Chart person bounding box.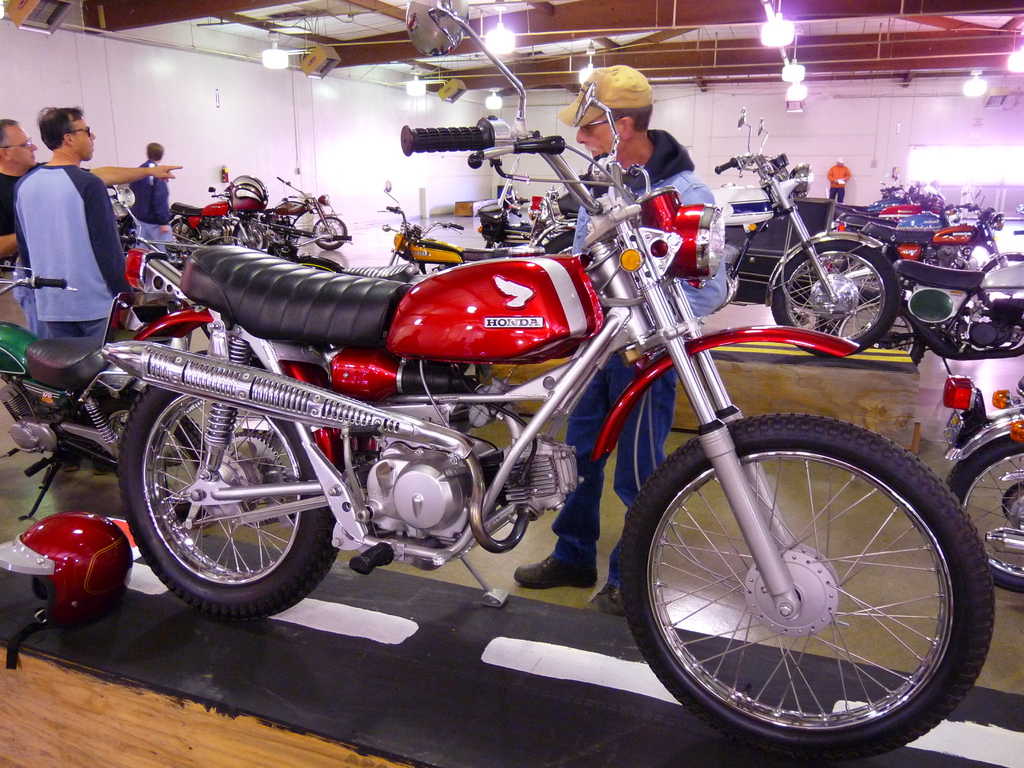
Charted: x1=0 y1=122 x2=184 y2=310.
